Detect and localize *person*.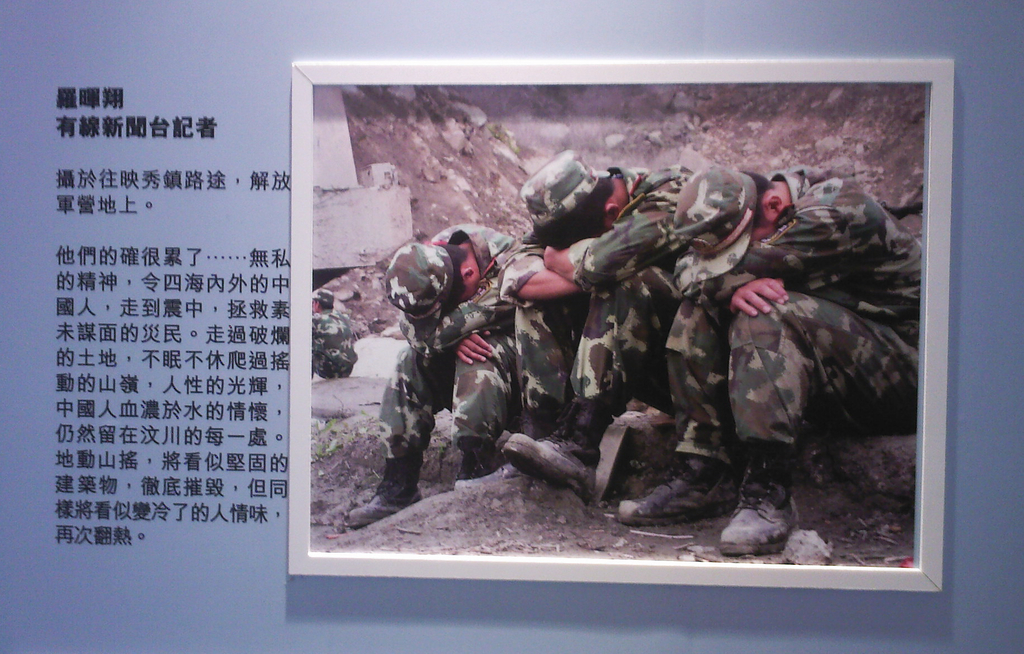
Localized at 309 284 356 379.
